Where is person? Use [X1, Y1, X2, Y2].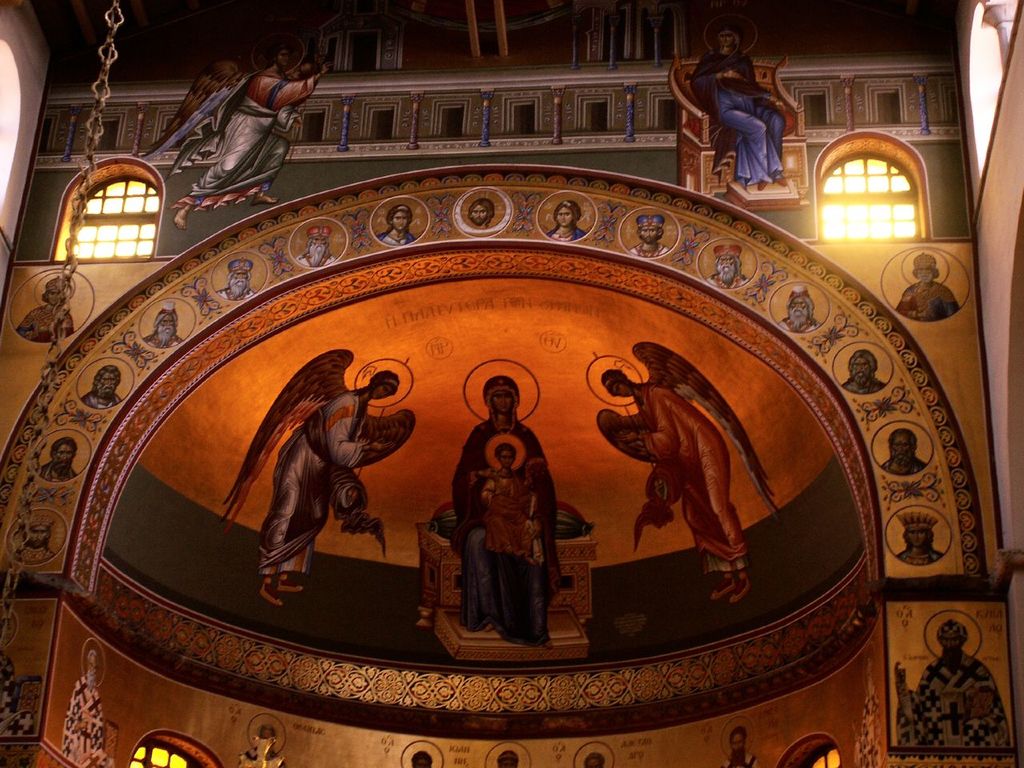
[174, 46, 333, 224].
